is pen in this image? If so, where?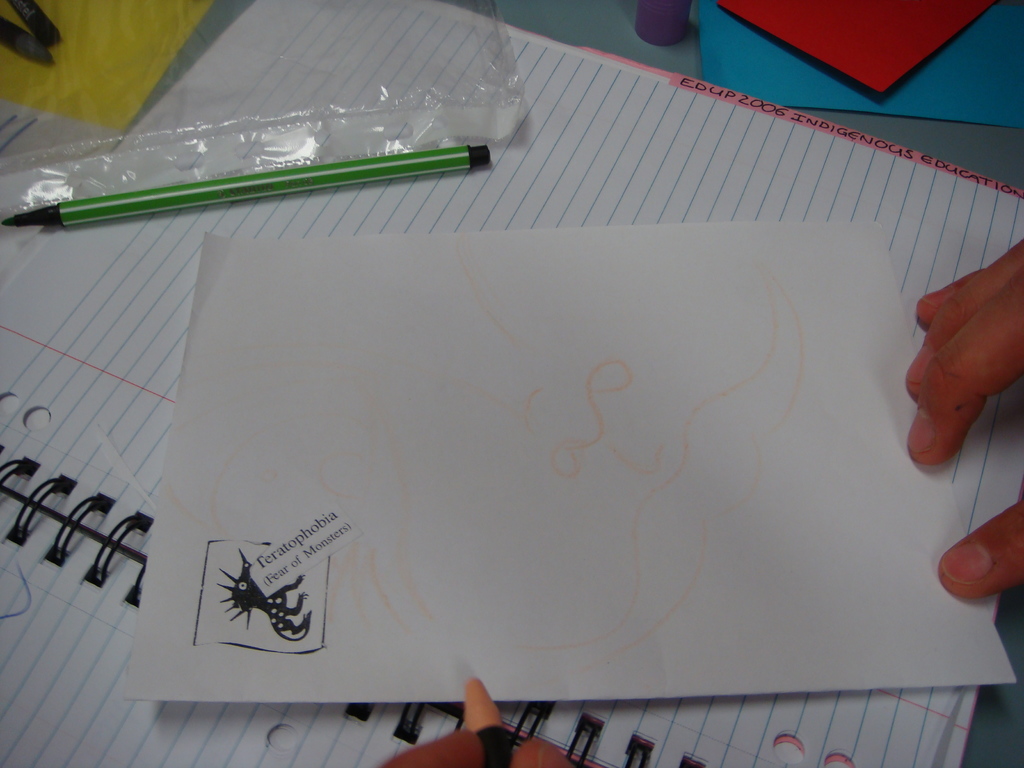
Yes, at BBox(0, 142, 489, 223).
